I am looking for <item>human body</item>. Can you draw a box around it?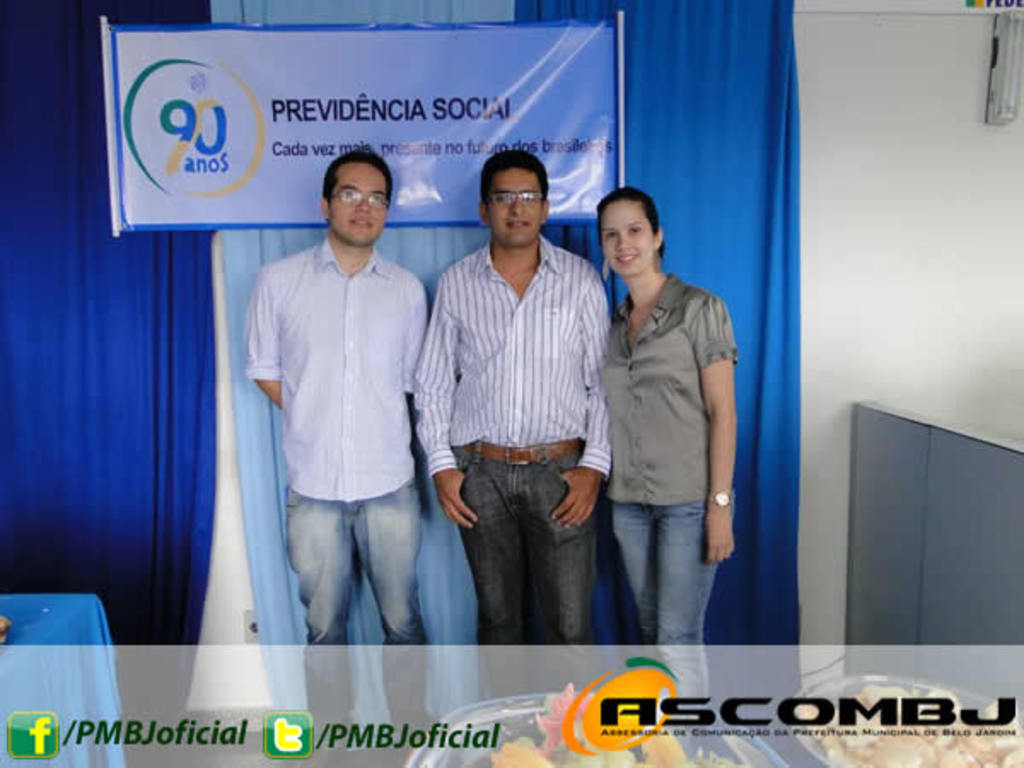
Sure, the bounding box is rect(579, 179, 736, 683).
